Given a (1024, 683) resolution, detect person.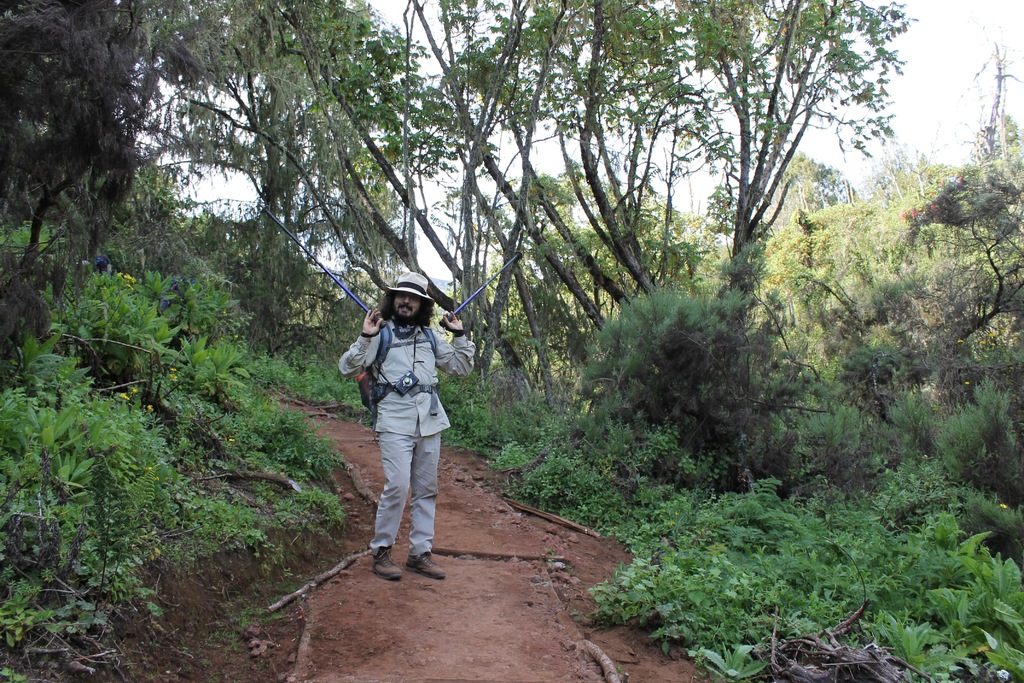
BBox(352, 272, 464, 582).
